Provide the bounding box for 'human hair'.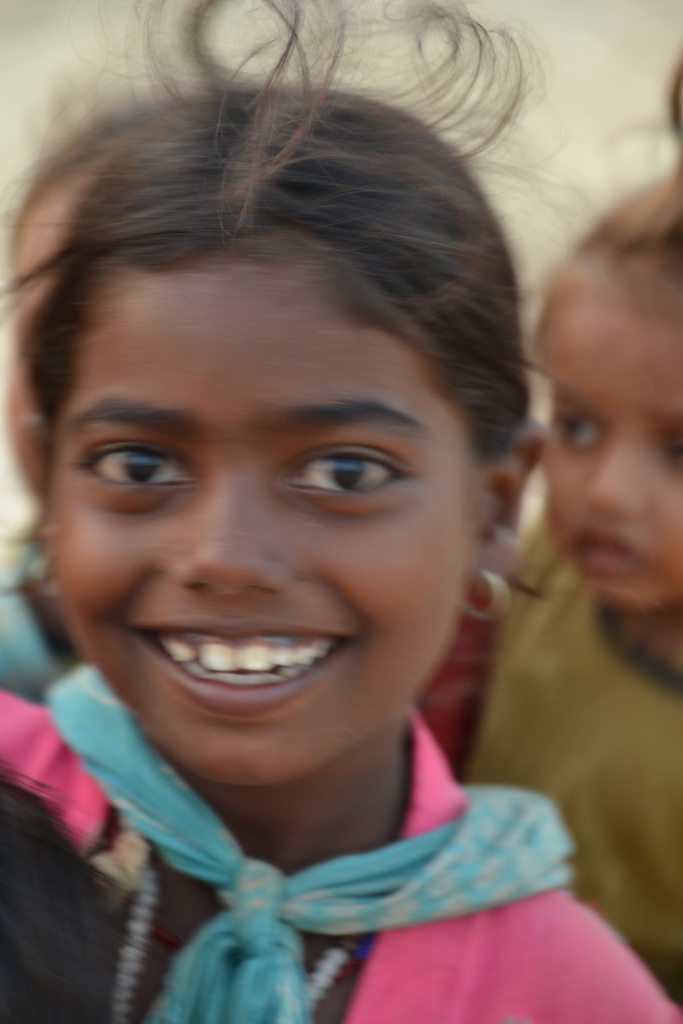
<region>6, 65, 556, 615</region>.
